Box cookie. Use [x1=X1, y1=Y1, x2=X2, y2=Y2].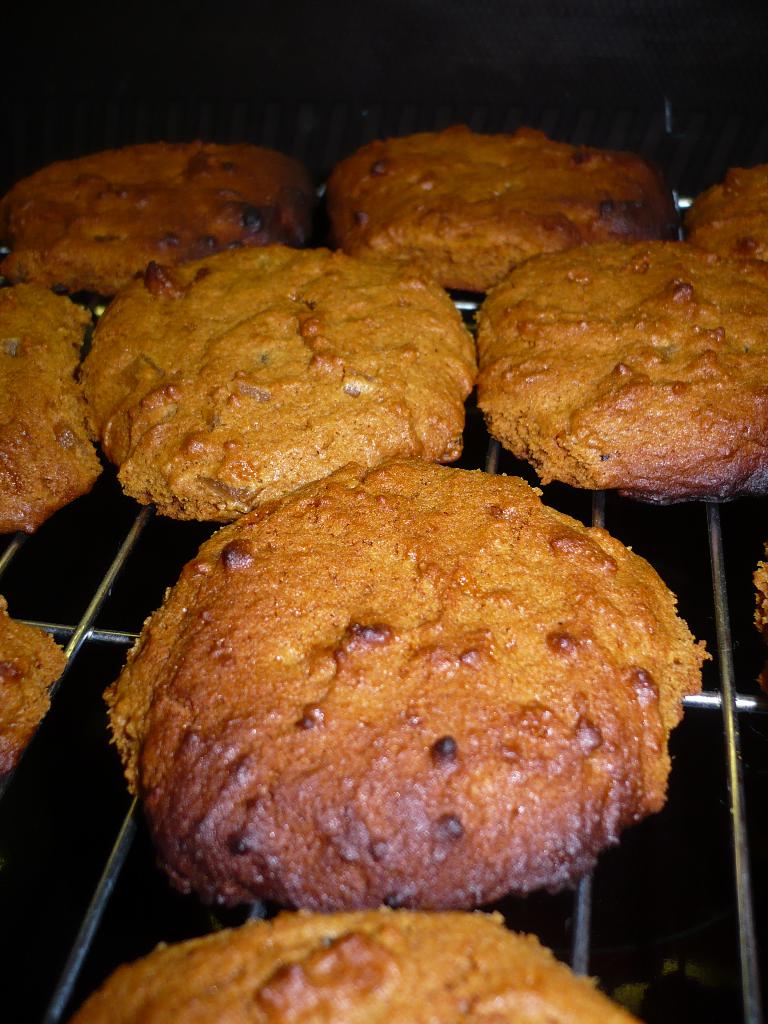
[x1=68, y1=903, x2=644, y2=1023].
